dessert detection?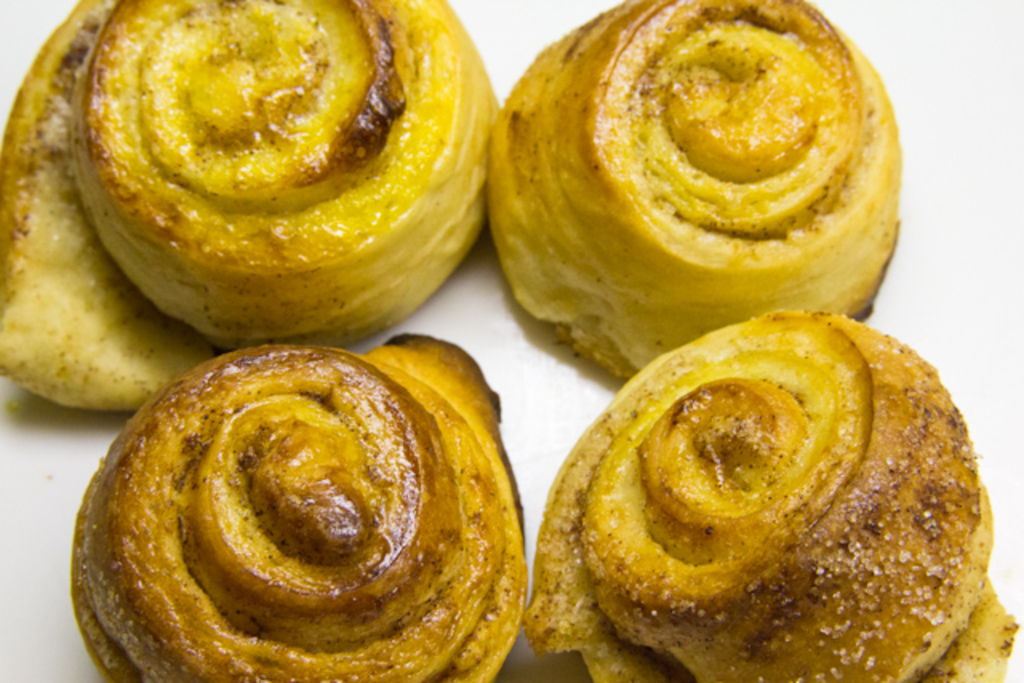
{"left": 77, "top": 333, "right": 523, "bottom": 681}
